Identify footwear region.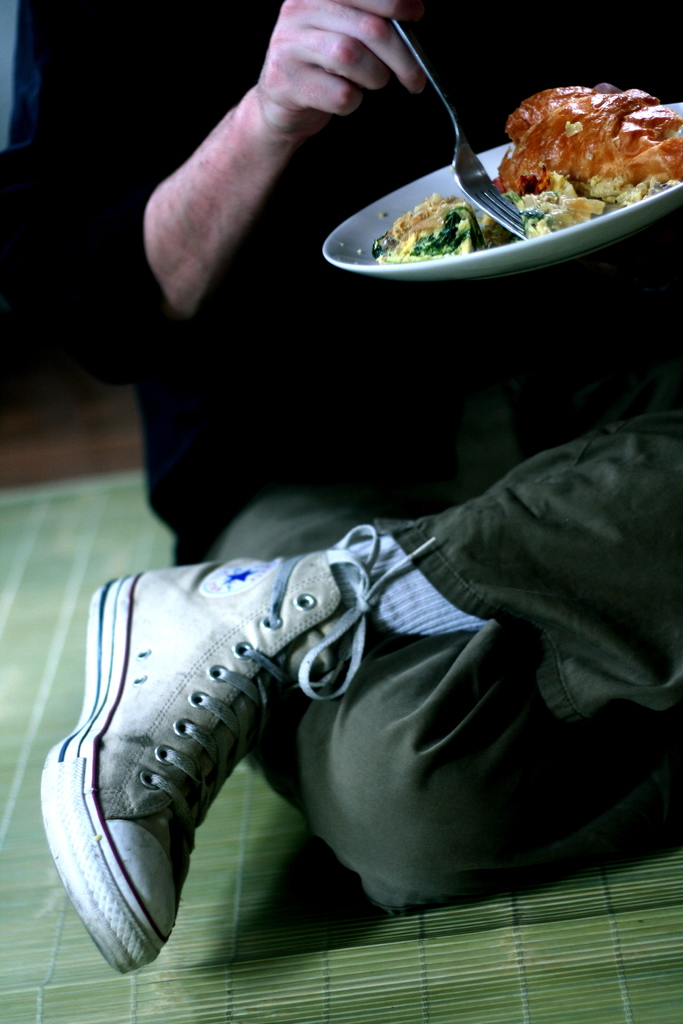
Region: (54,540,401,980).
